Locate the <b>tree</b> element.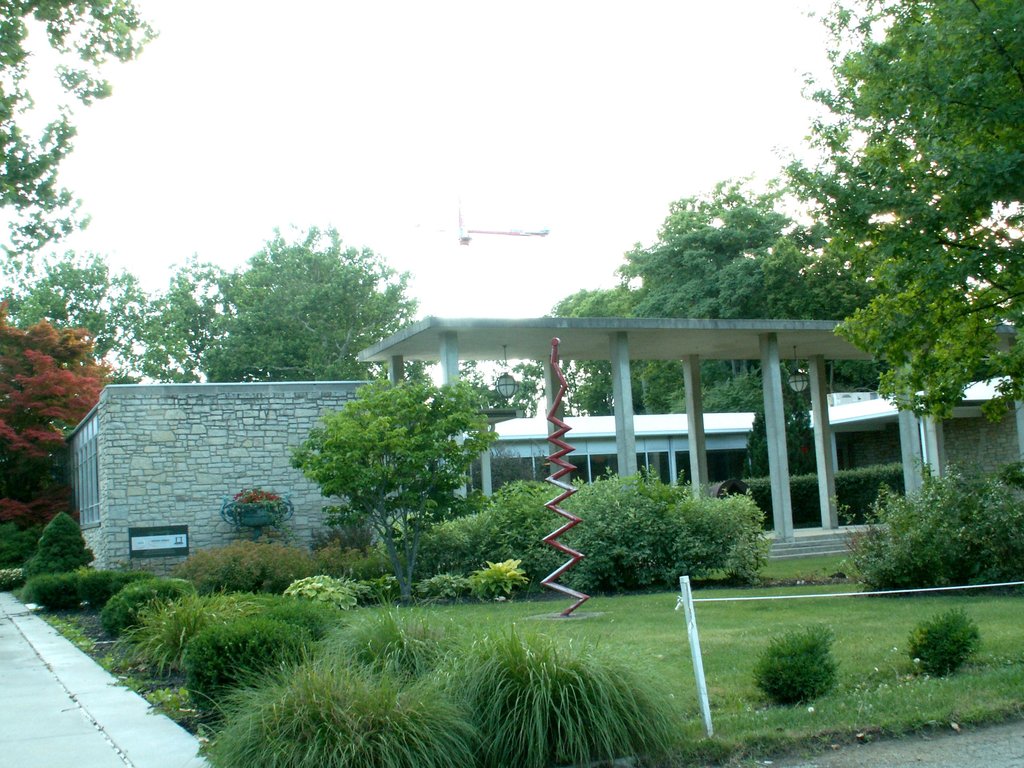
Element bbox: l=778, t=0, r=1023, b=412.
